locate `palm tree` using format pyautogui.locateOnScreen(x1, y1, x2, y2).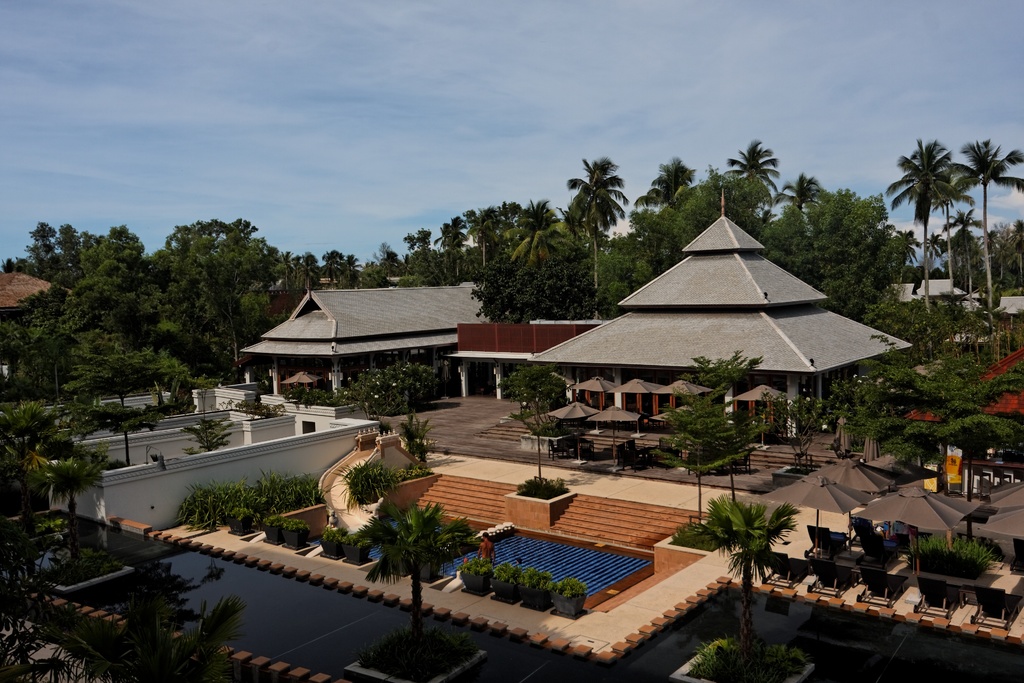
pyautogui.locateOnScreen(637, 154, 688, 245).
